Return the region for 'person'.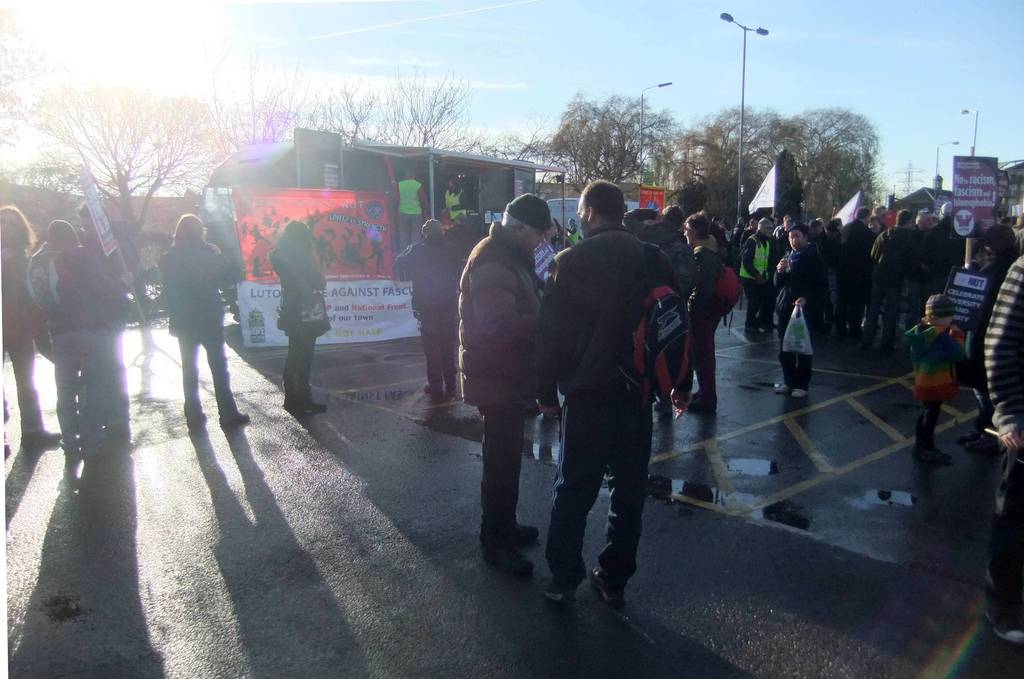
x1=693 y1=215 x2=740 y2=411.
